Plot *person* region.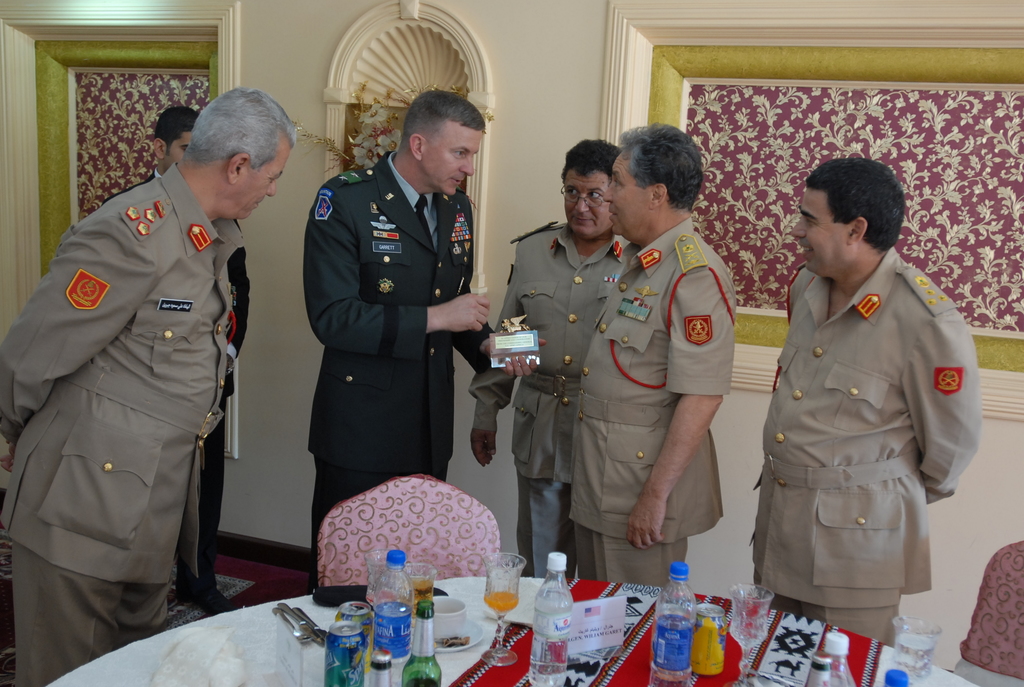
Plotted at 0,90,299,686.
